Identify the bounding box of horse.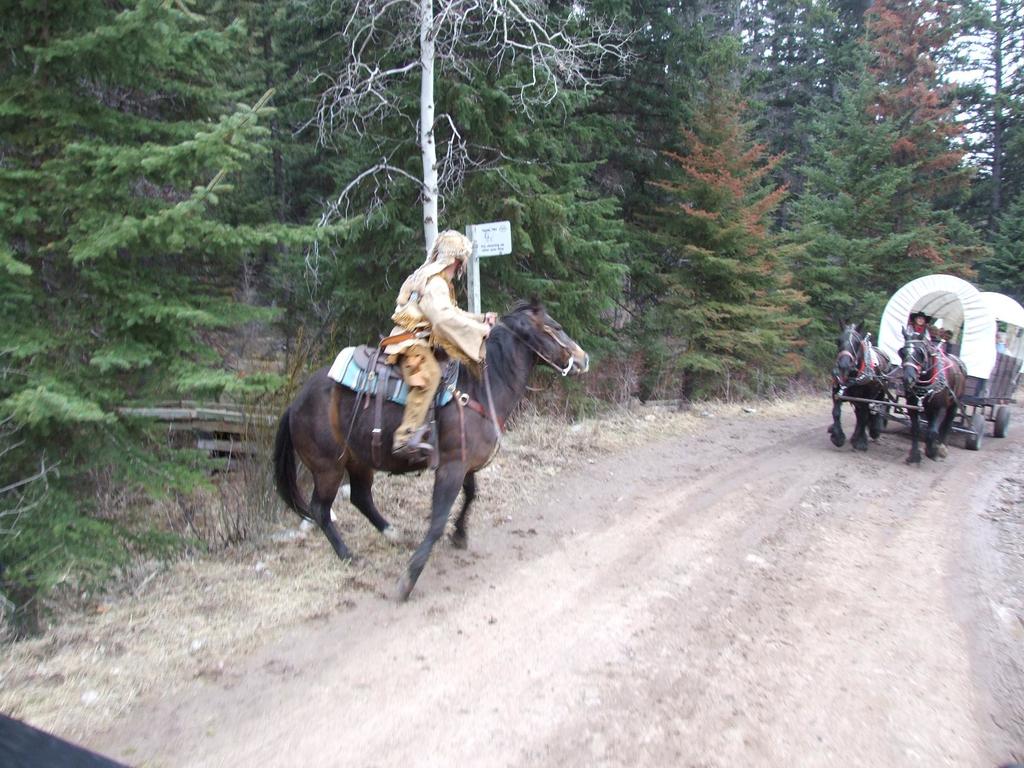
box=[828, 315, 895, 452].
